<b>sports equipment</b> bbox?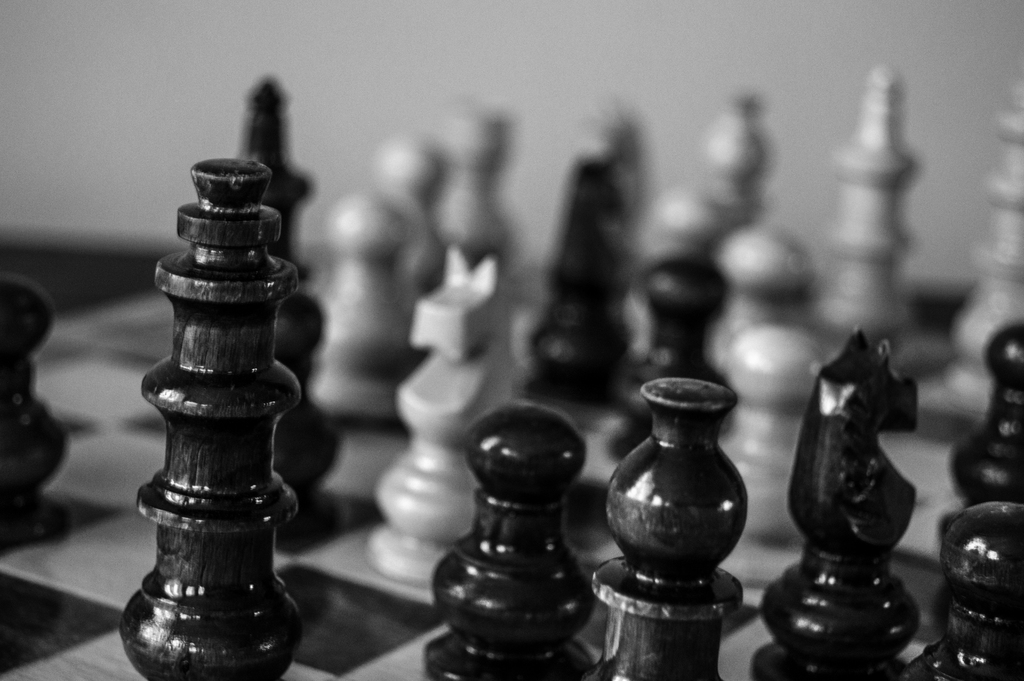
749/323/922/680
